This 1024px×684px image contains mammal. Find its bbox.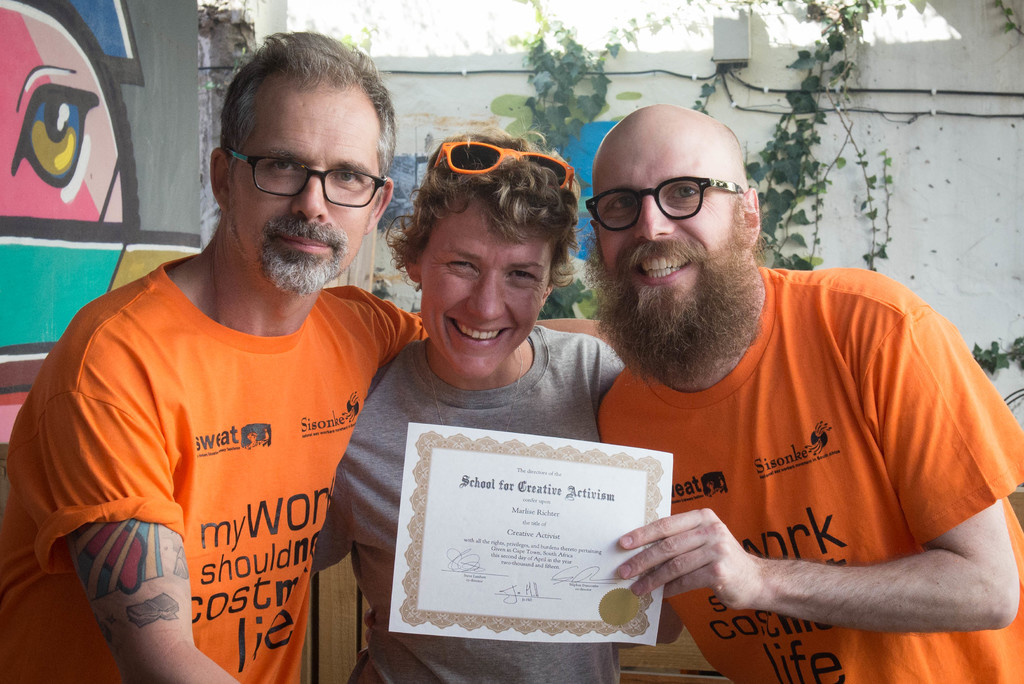
<region>312, 129, 632, 683</region>.
